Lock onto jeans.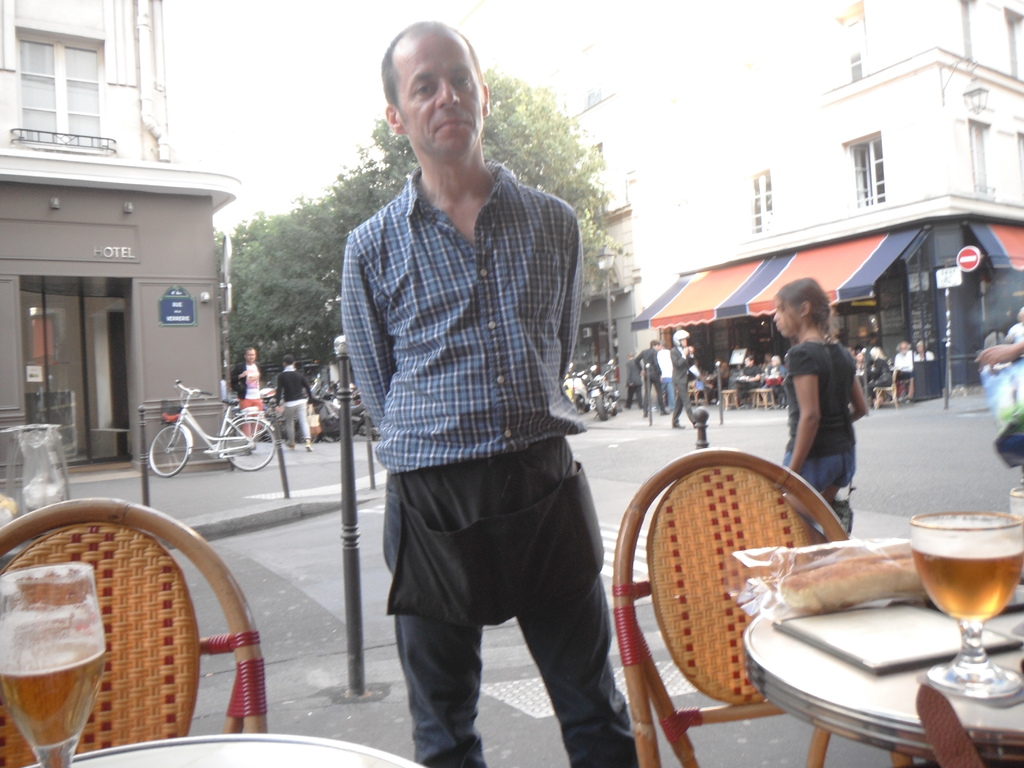
Locked: (x1=662, y1=372, x2=671, y2=410).
